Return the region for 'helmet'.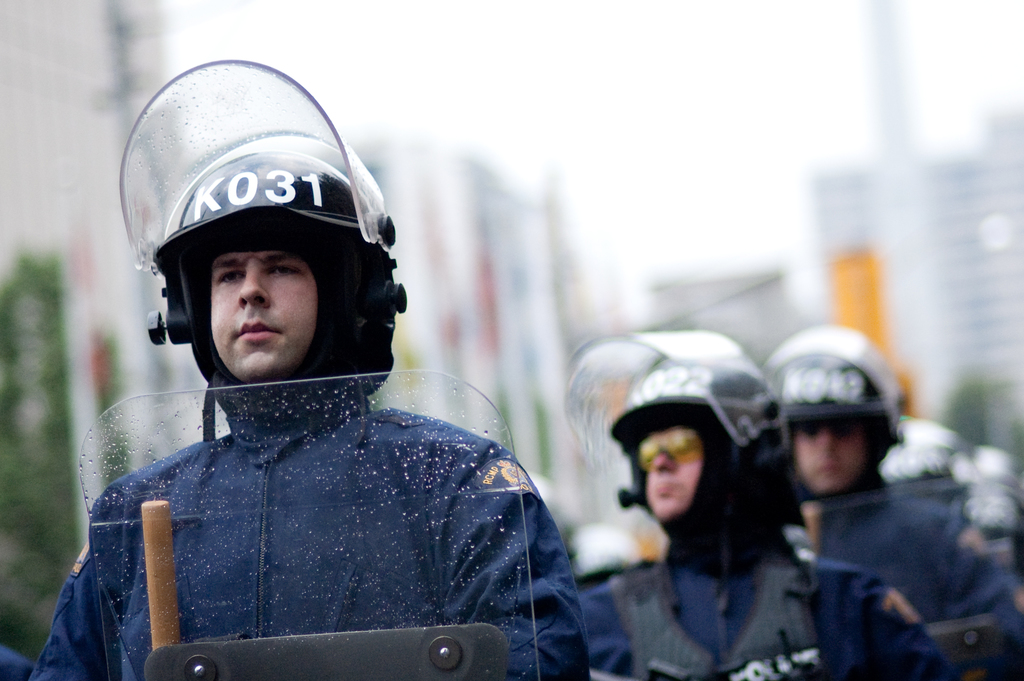
box=[771, 322, 909, 496].
